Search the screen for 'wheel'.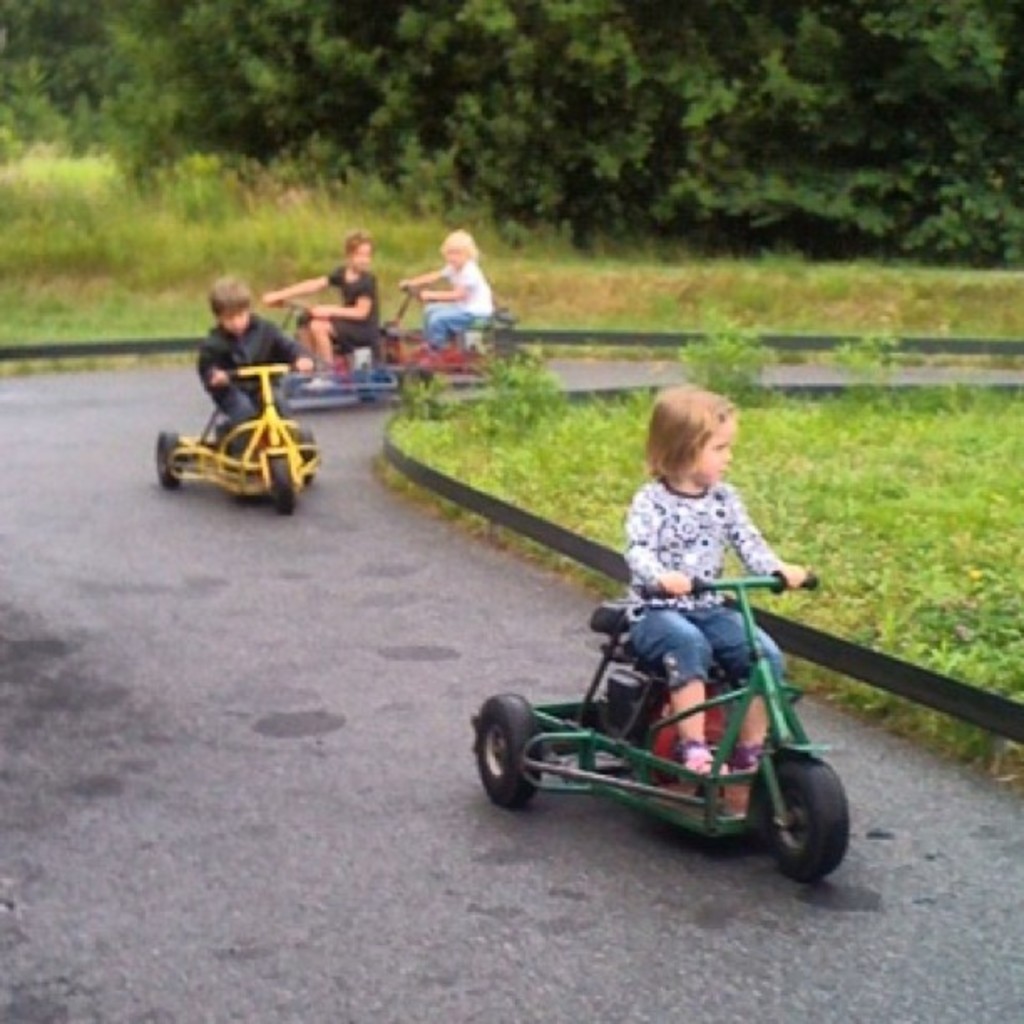
Found at box(157, 430, 182, 489).
